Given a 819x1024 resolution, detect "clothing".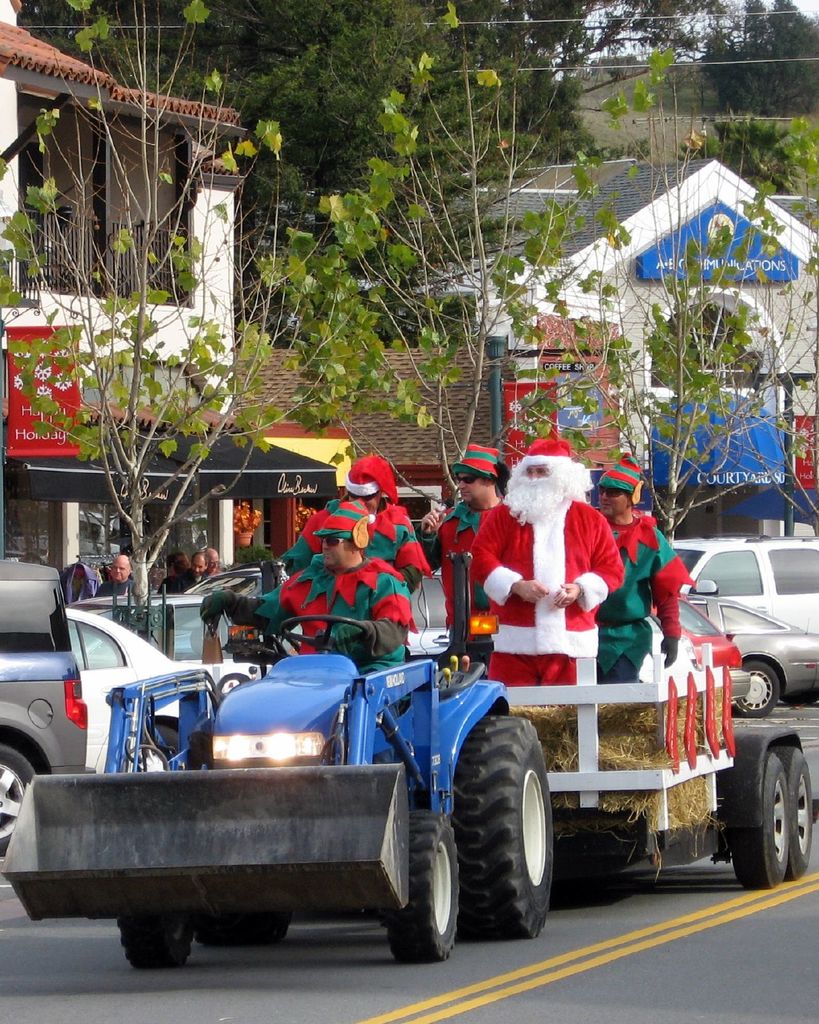
[left=290, top=505, right=430, bottom=596].
